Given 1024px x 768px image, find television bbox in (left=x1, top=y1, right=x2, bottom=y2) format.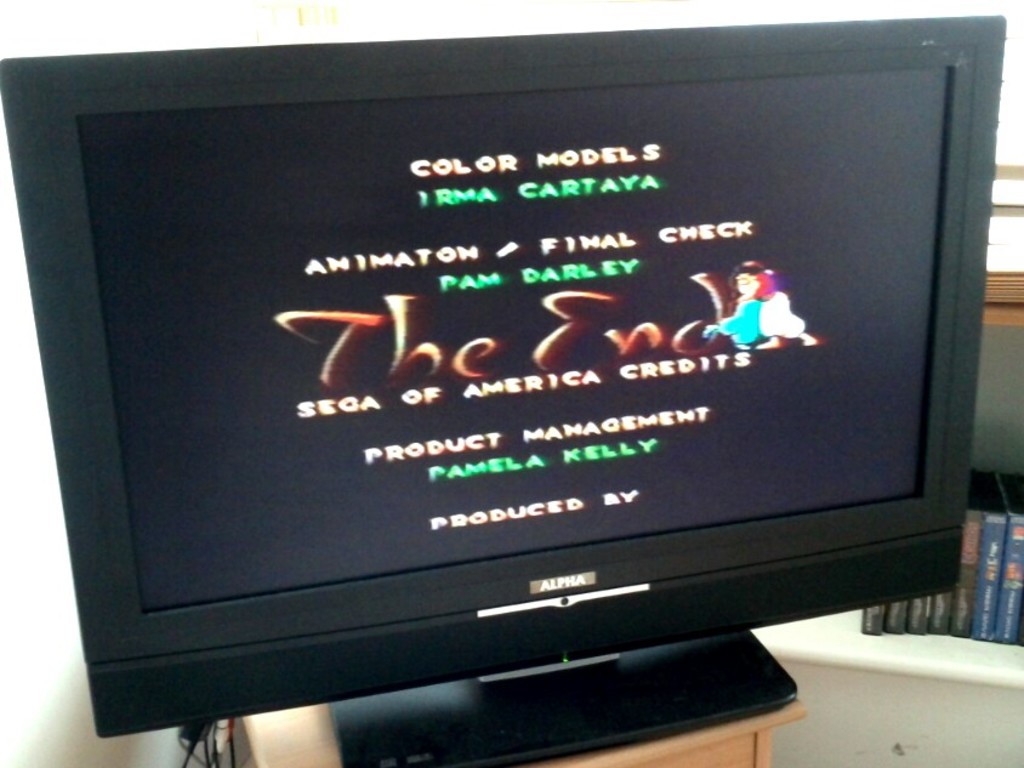
(left=0, top=10, right=1009, bottom=767).
